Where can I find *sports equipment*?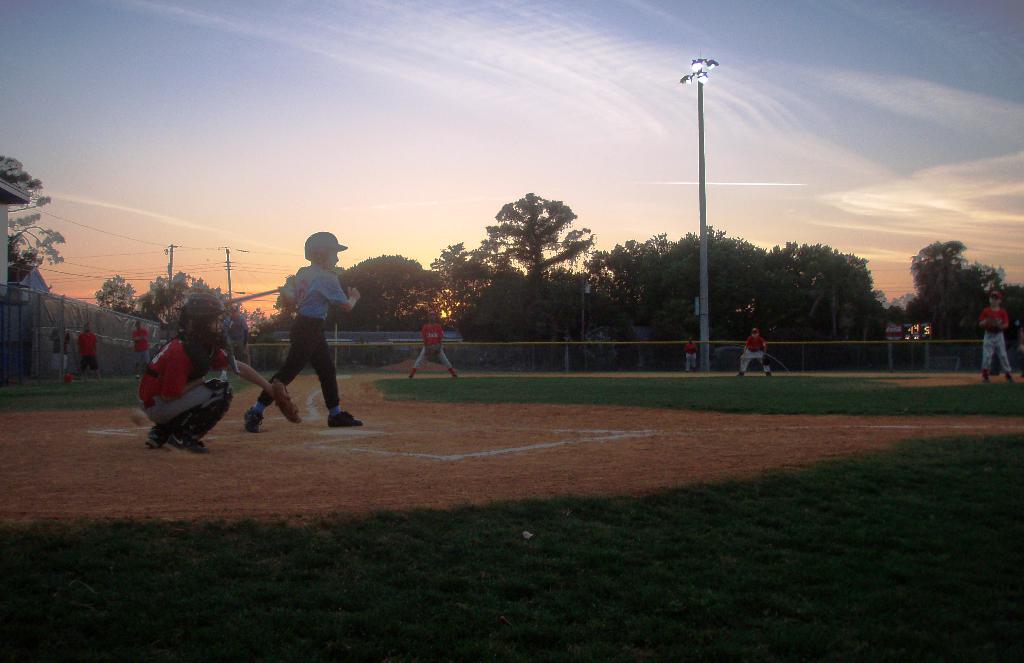
You can find it at 145, 423, 171, 451.
